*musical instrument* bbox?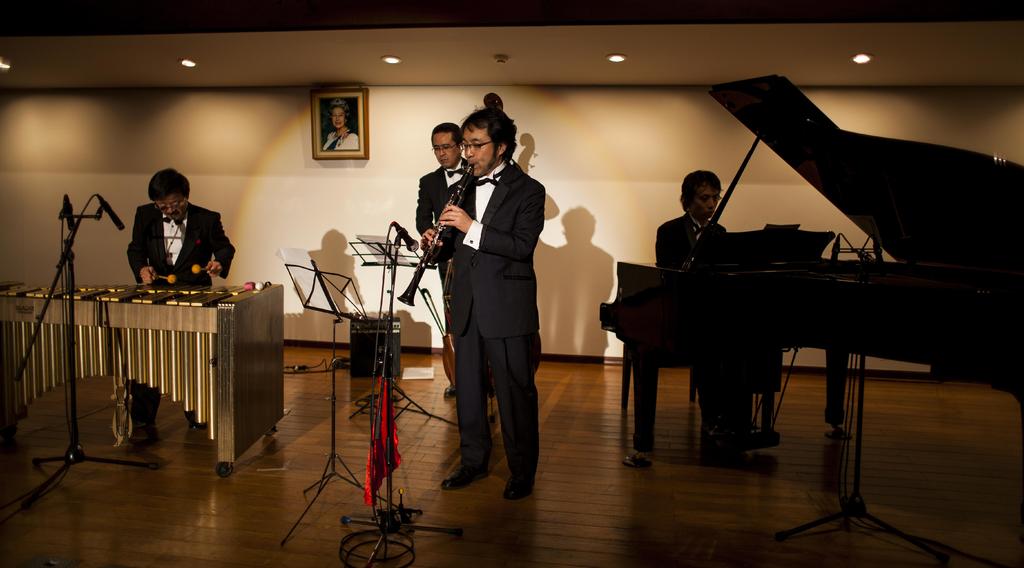
{"x1": 609, "y1": 68, "x2": 1023, "y2": 455}
